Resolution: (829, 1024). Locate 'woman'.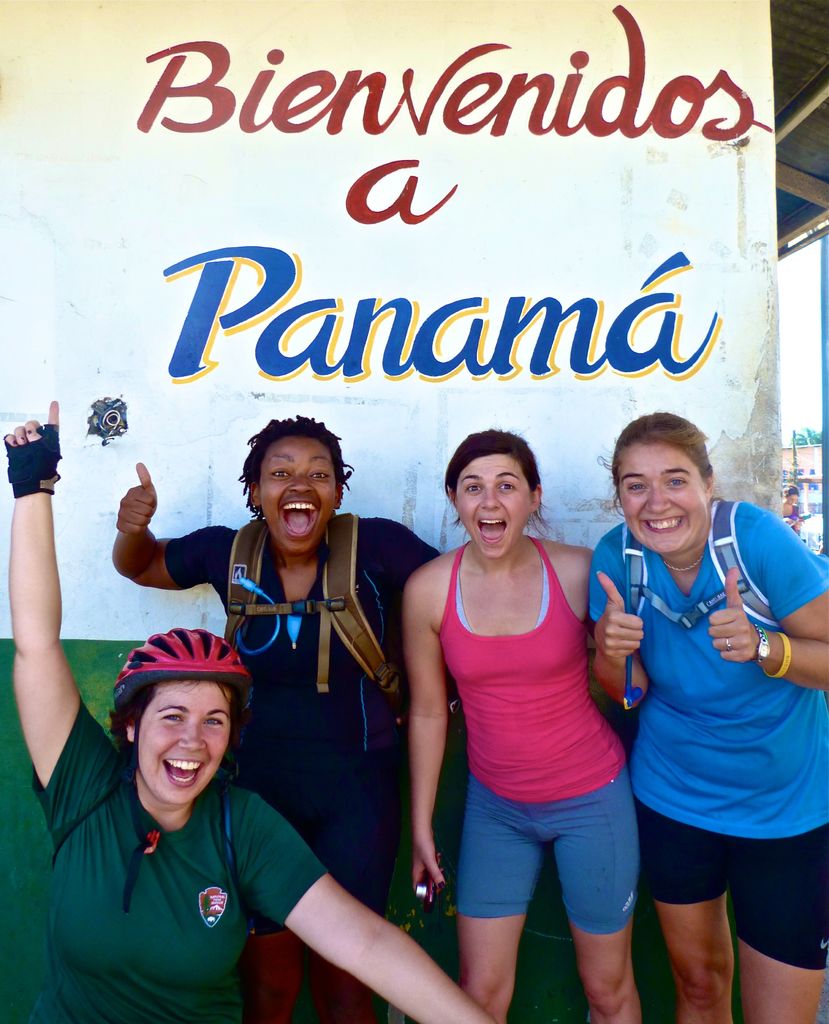
[108, 417, 453, 1023].
